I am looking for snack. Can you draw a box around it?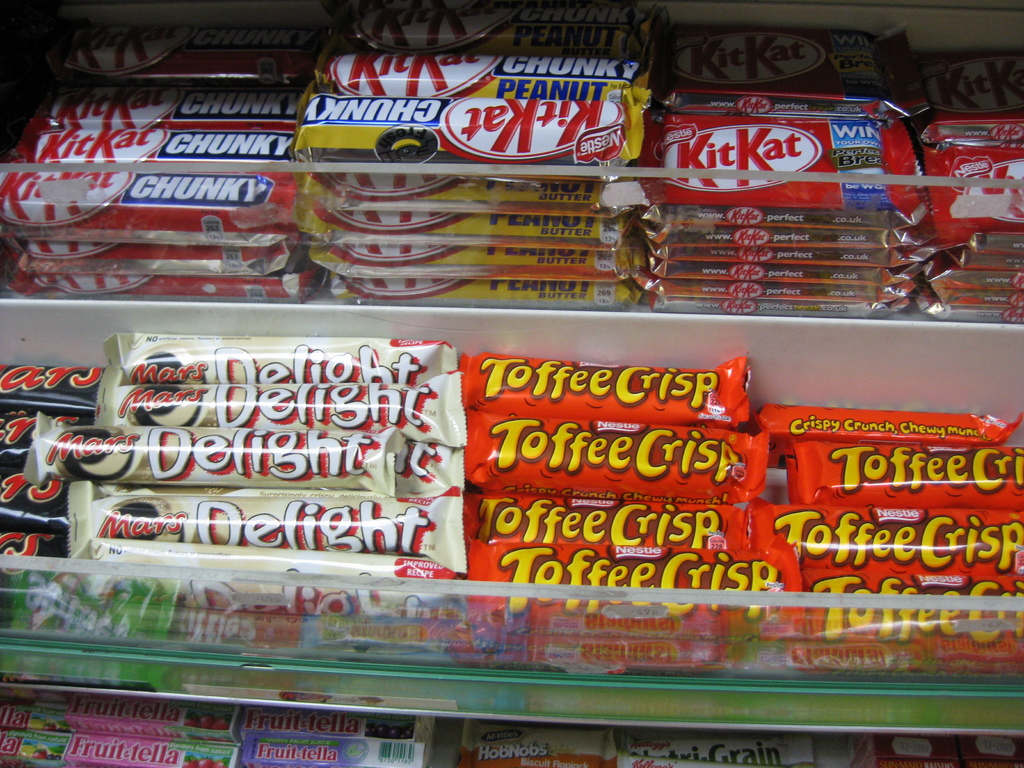
Sure, the bounding box is {"x1": 13, "y1": 317, "x2": 490, "y2": 611}.
